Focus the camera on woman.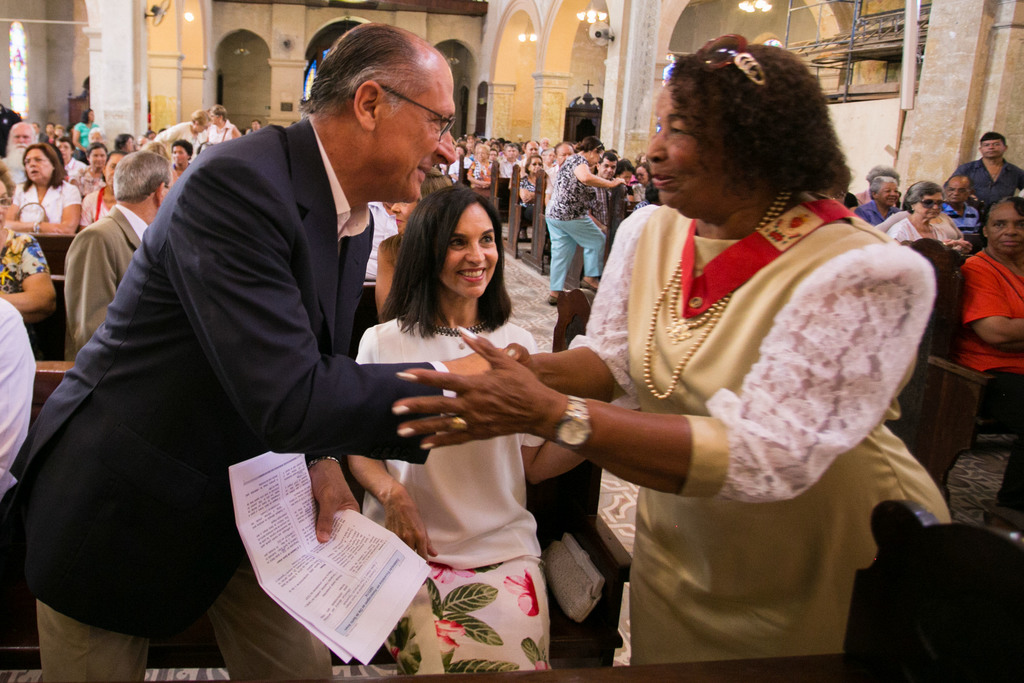
Focus region: 888 174 973 255.
